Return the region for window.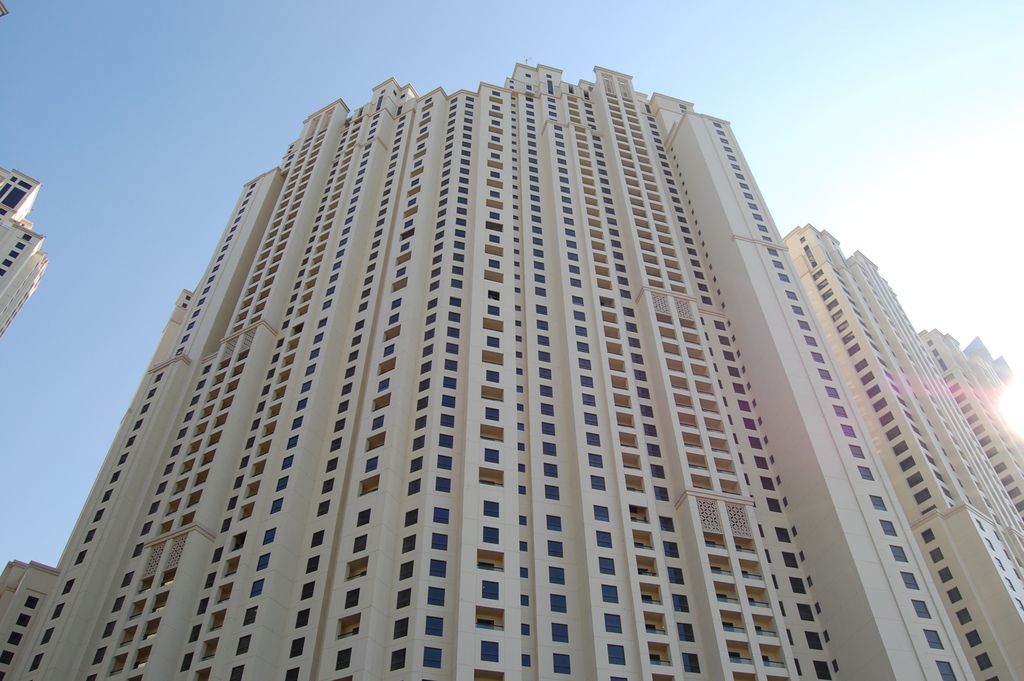
rect(555, 131, 564, 140).
